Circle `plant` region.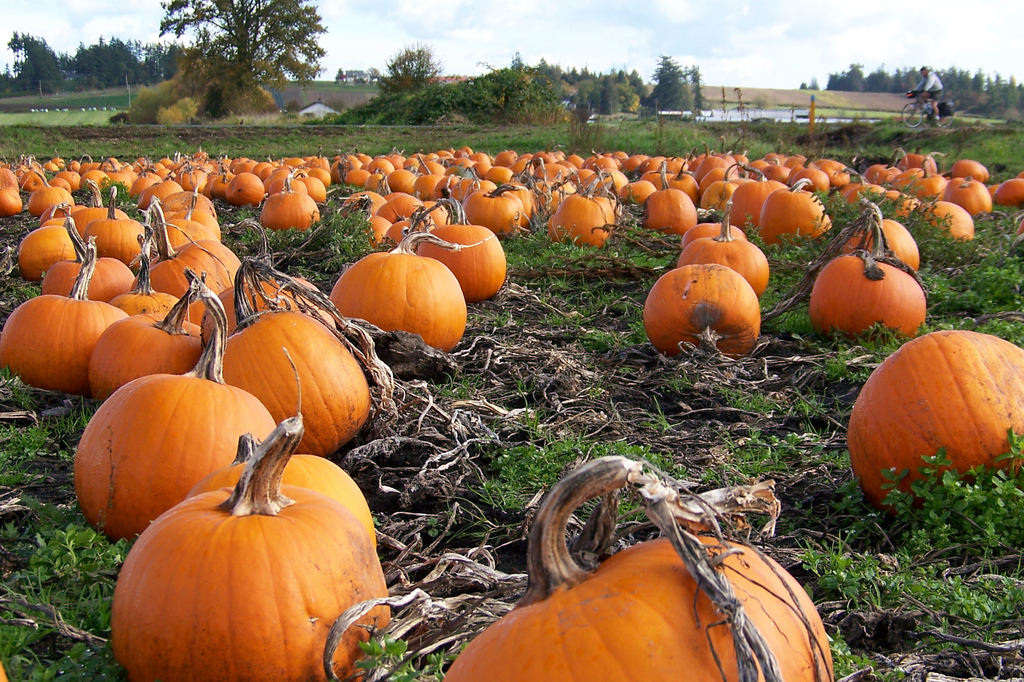
Region: 845/475/872/521.
